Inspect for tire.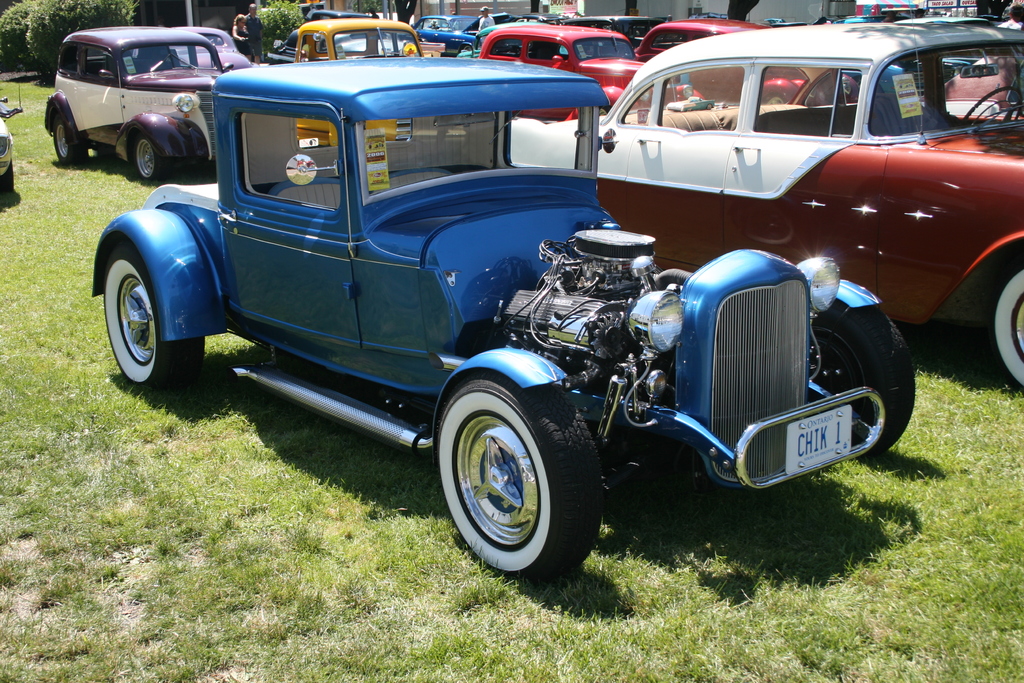
Inspection: box=[131, 131, 178, 182].
